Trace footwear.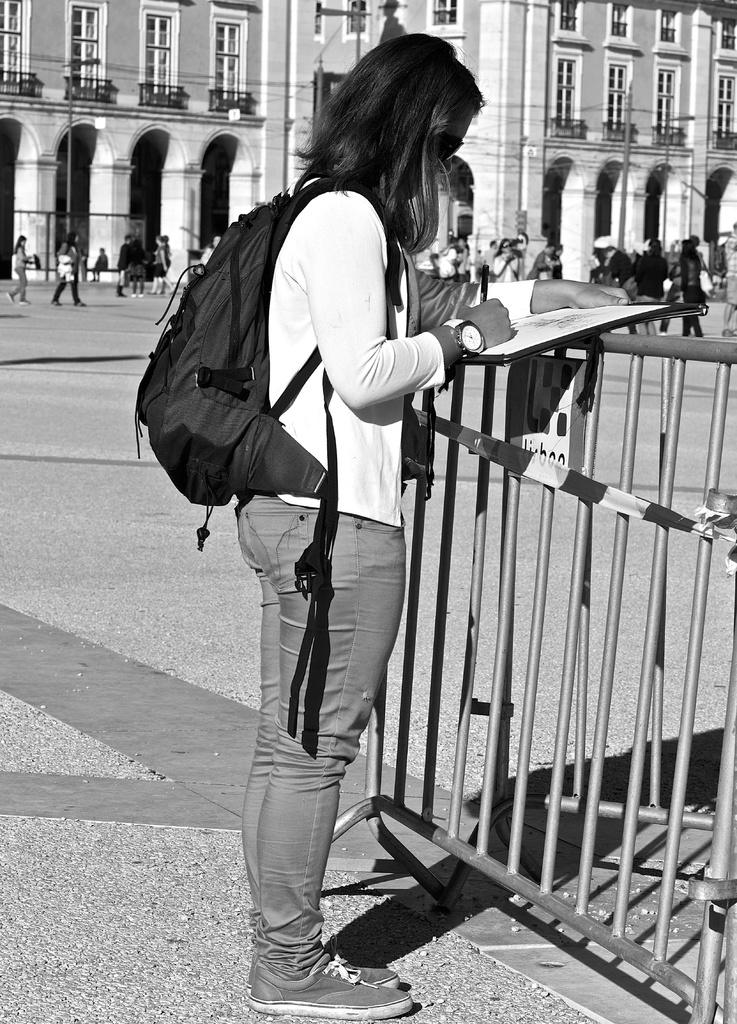
Traced to box(16, 302, 30, 307).
